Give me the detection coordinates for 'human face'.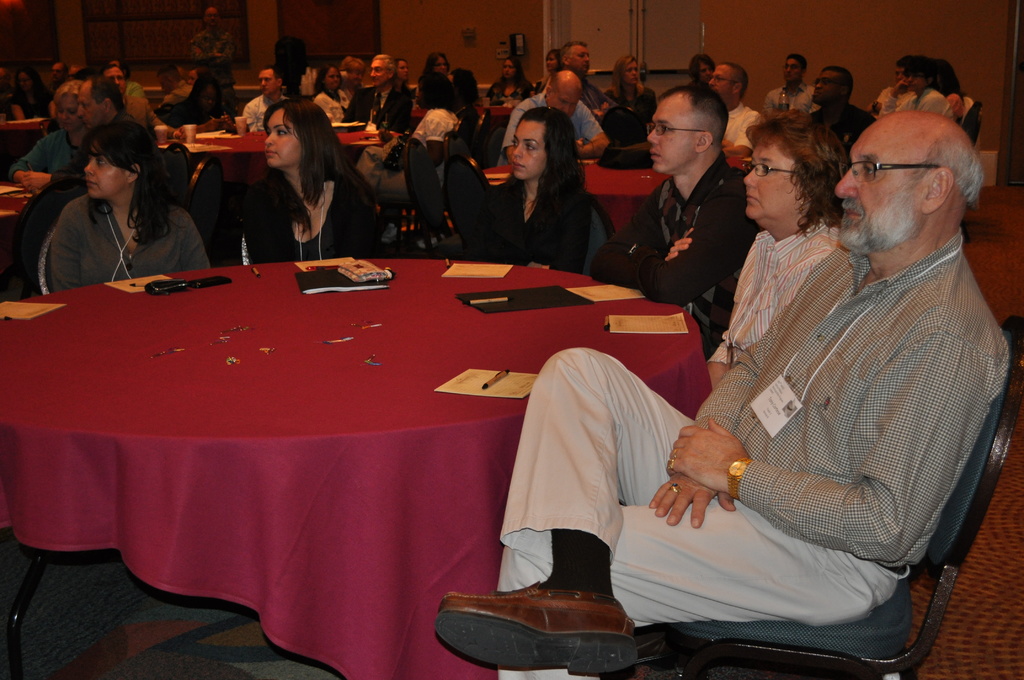
<region>88, 145, 129, 200</region>.
